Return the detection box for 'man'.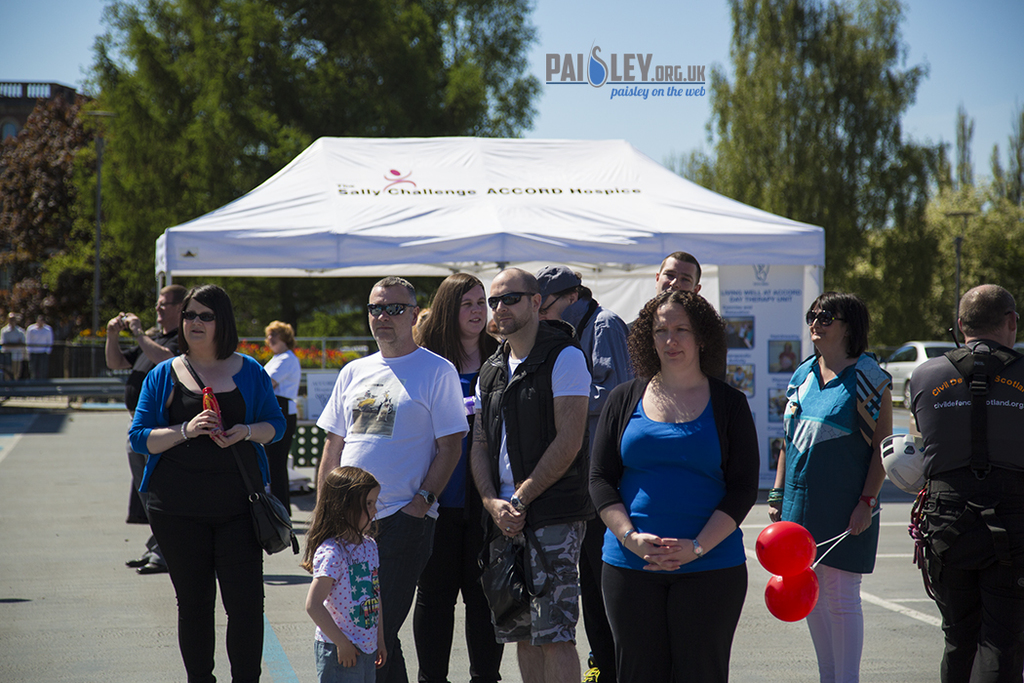
25, 316, 56, 388.
